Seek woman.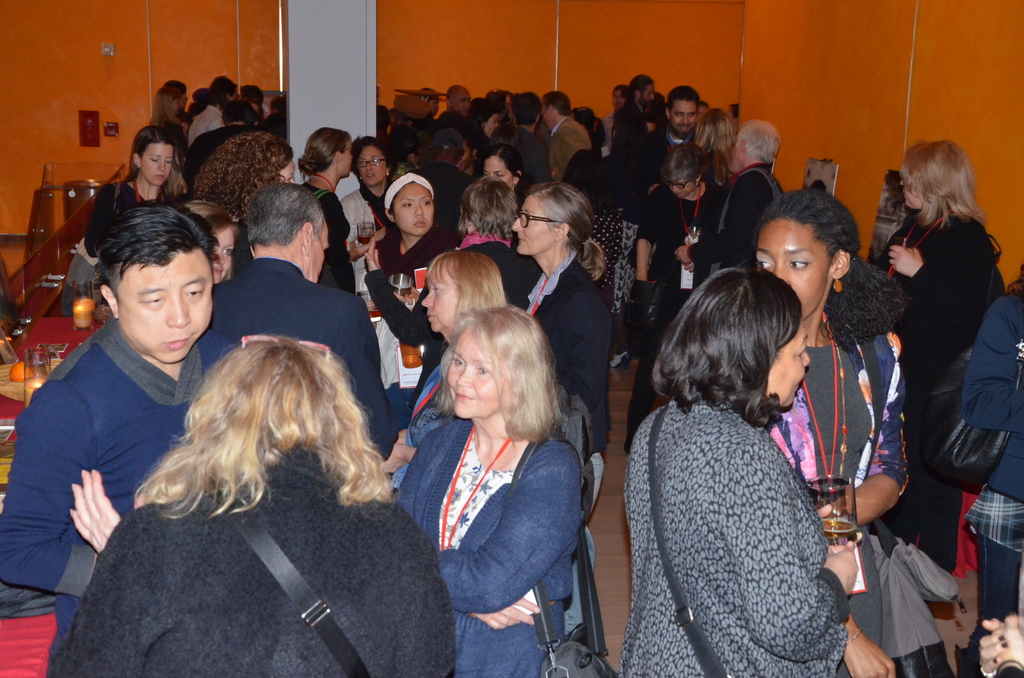
(873,140,993,546).
